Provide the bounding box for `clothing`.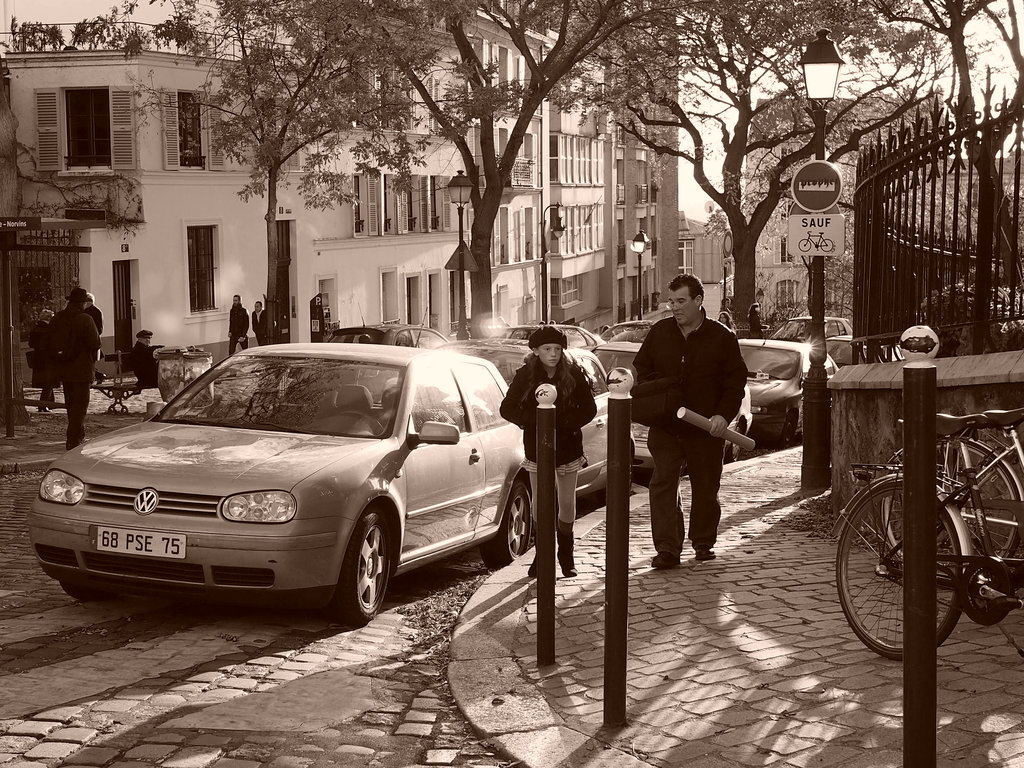
(x1=252, y1=305, x2=269, y2=346).
